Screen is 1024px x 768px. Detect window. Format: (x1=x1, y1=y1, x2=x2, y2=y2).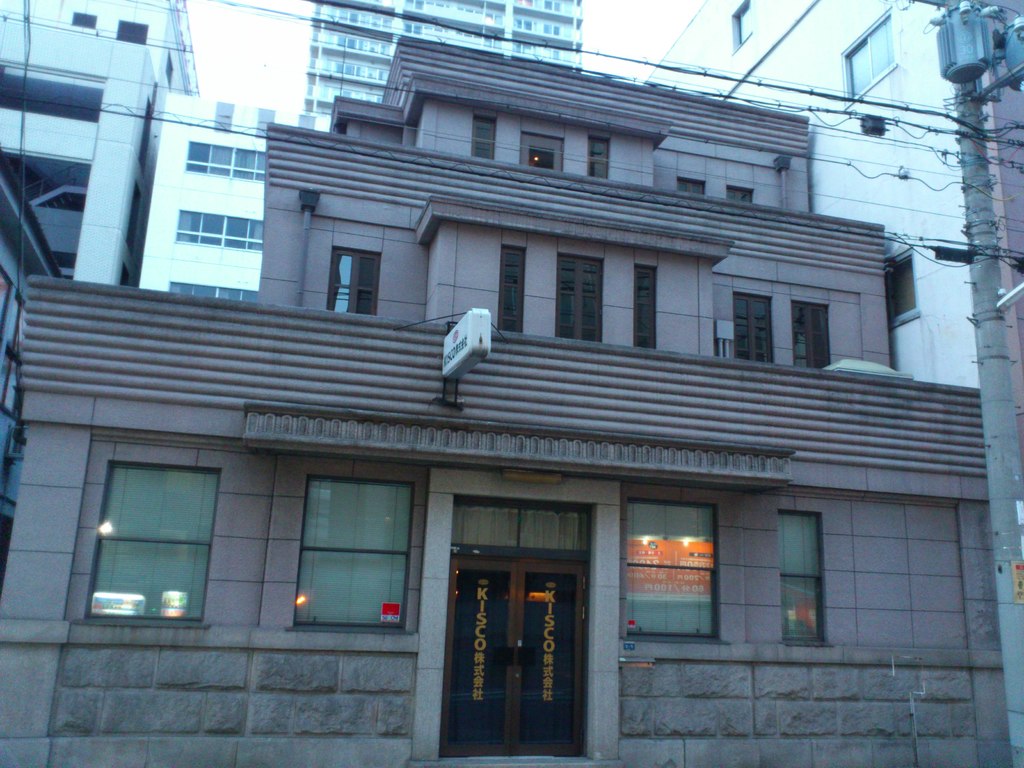
(x1=188, y1=143, x2=268, y2=180).
